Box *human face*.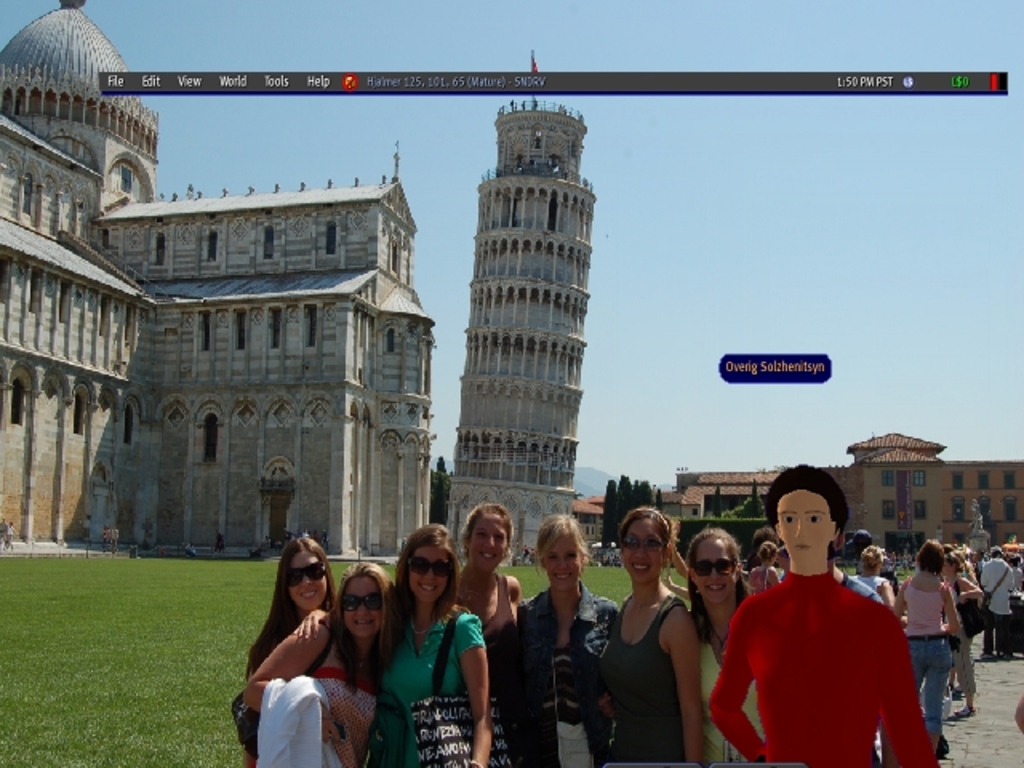
414 547 453 602.
